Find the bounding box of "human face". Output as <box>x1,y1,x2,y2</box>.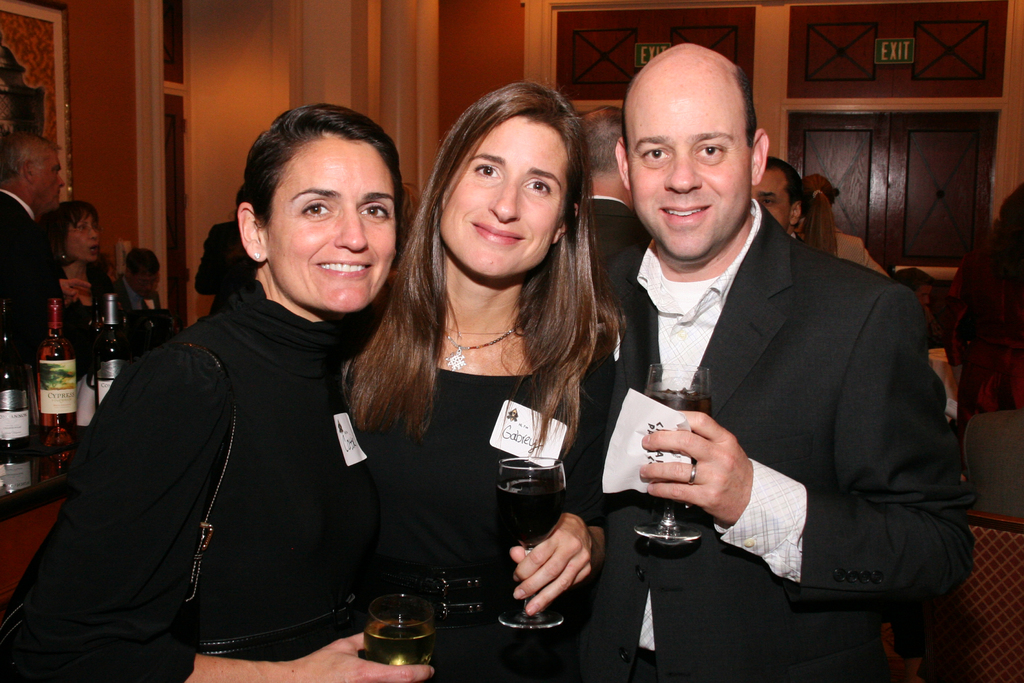
<box>35,154,65,211</box>.
